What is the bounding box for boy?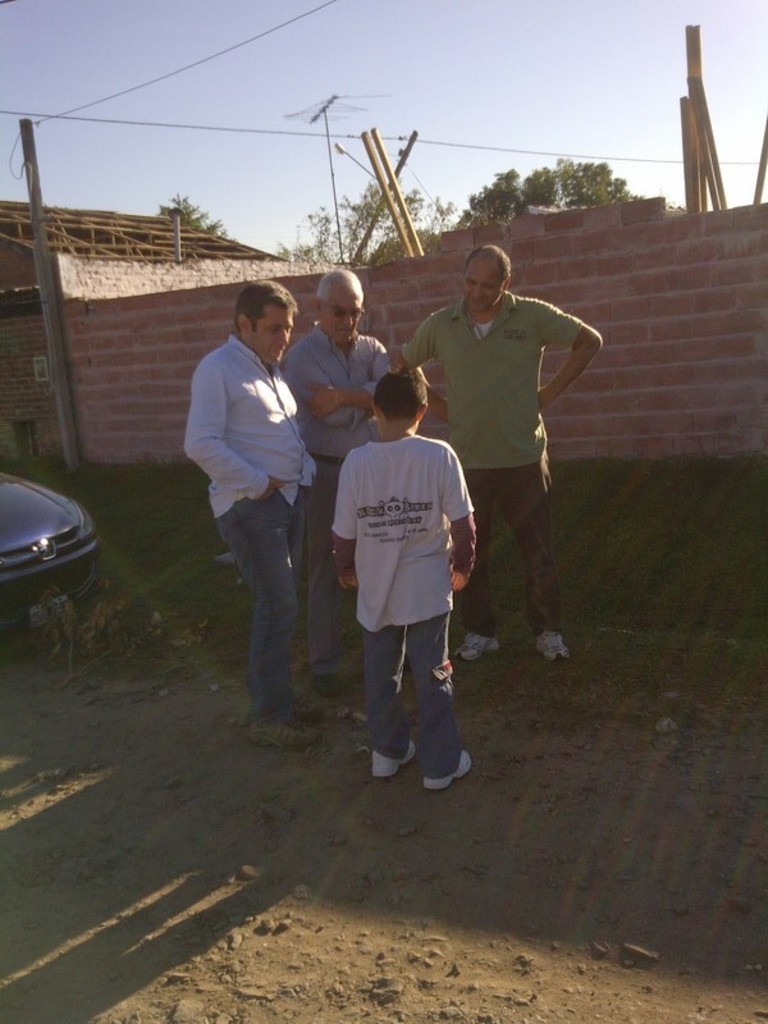
(323, 348, 490, 805).
